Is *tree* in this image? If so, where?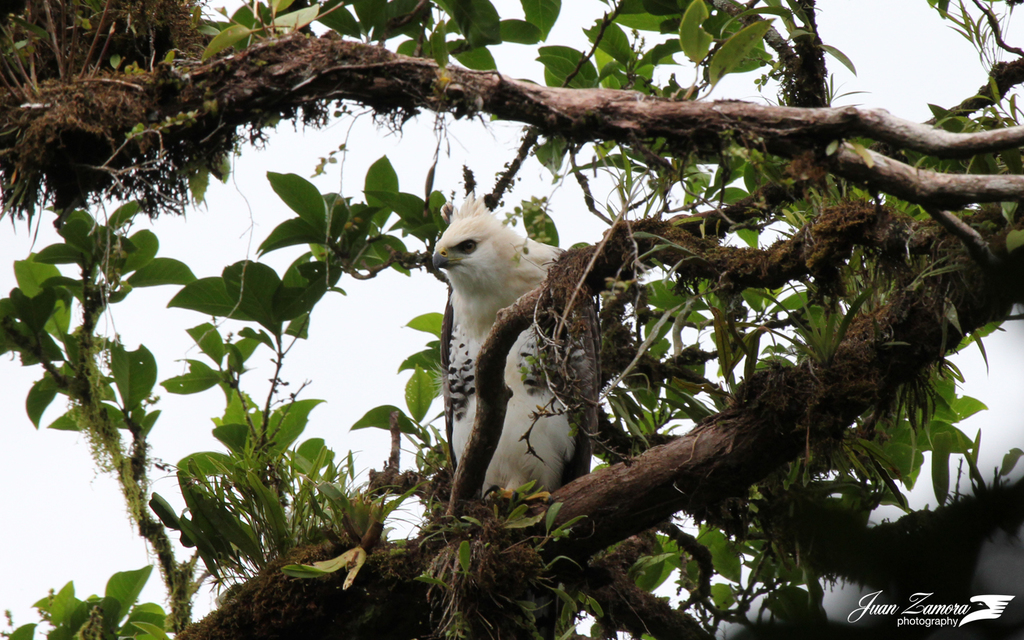
Yes, at [x1=56, y1=21, x2=1009, y2=610].
